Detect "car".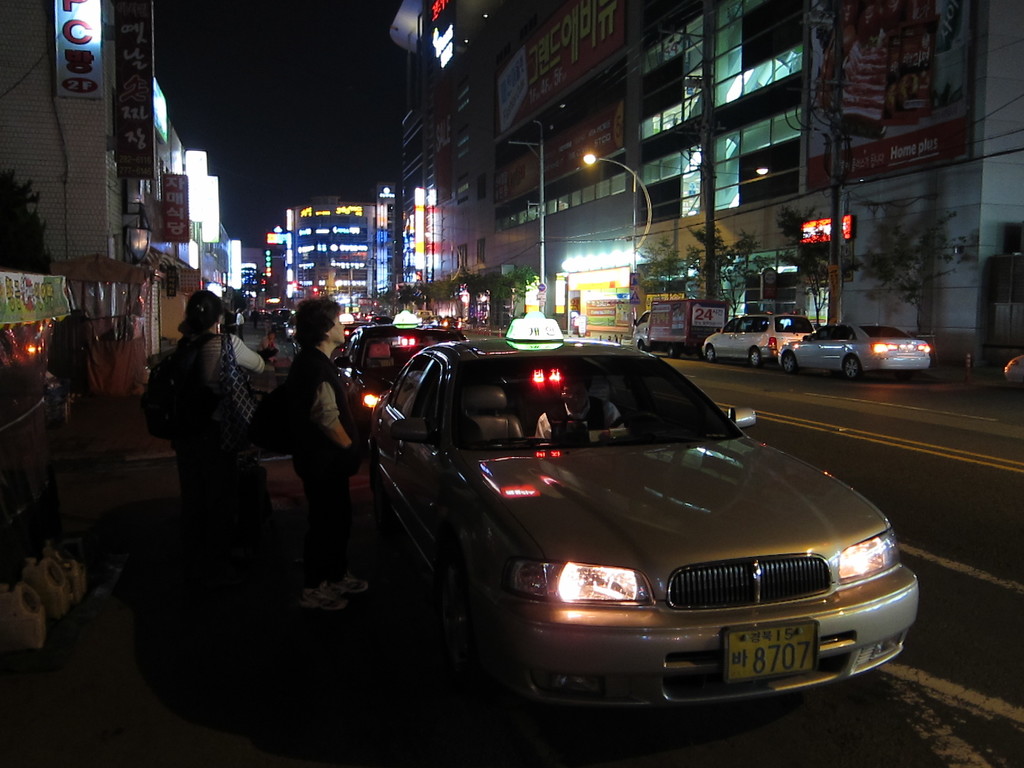
Detected at <box>356,337,924,708</box>.
